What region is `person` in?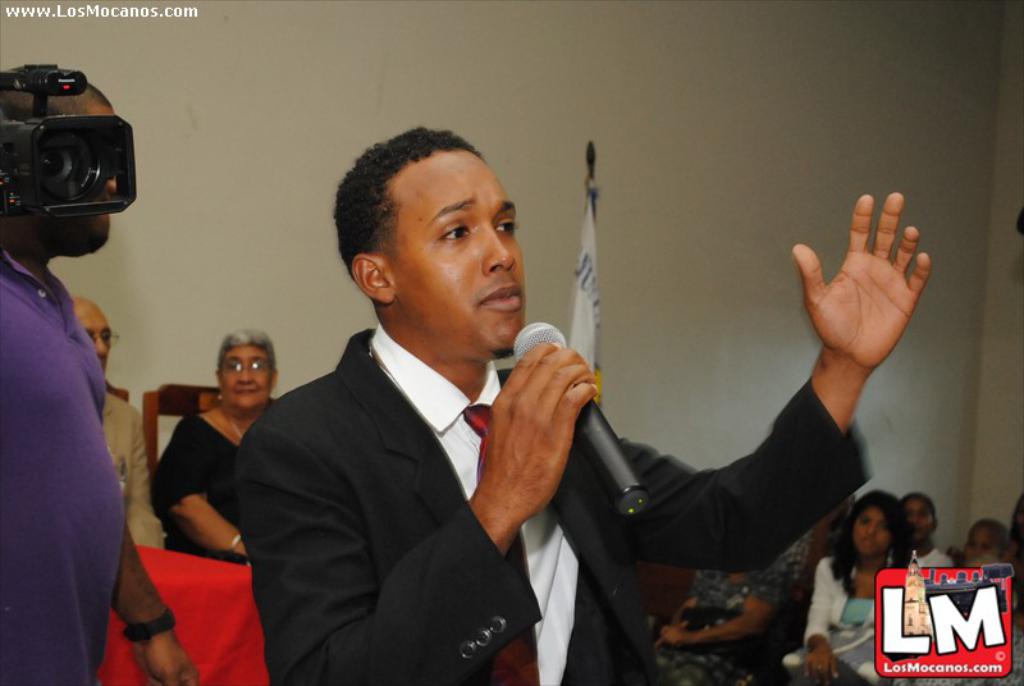
rect(781, 485, 902, 680).
